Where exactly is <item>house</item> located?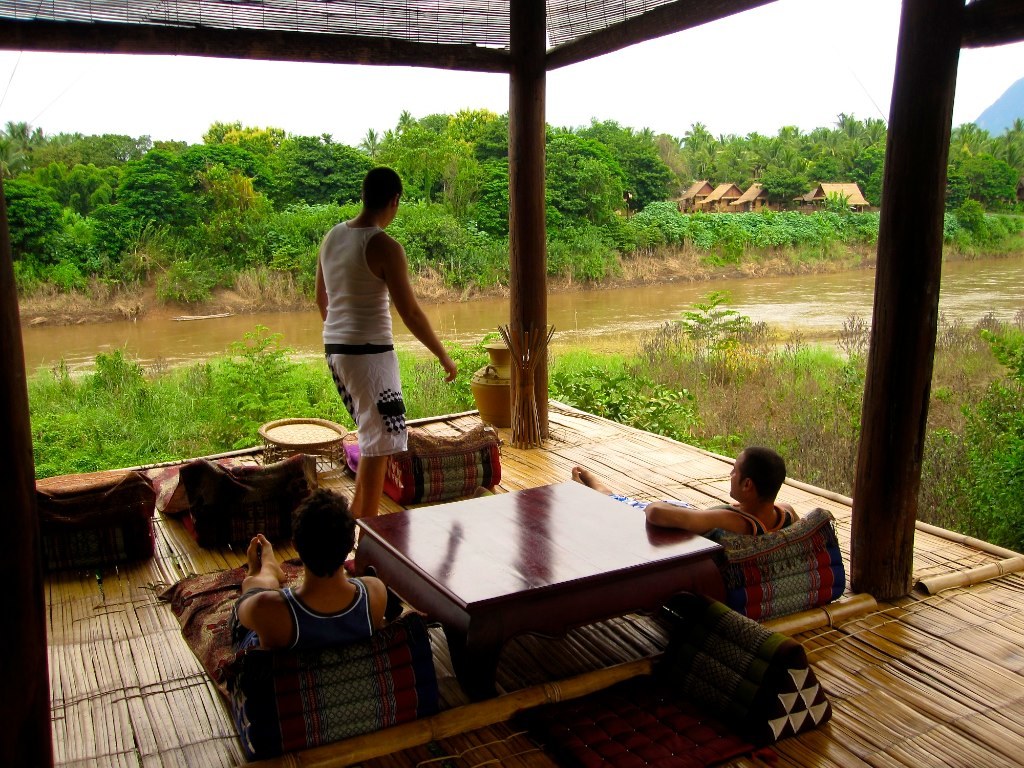
Its bounding box is Rect(0, 0, 1023, 767).
